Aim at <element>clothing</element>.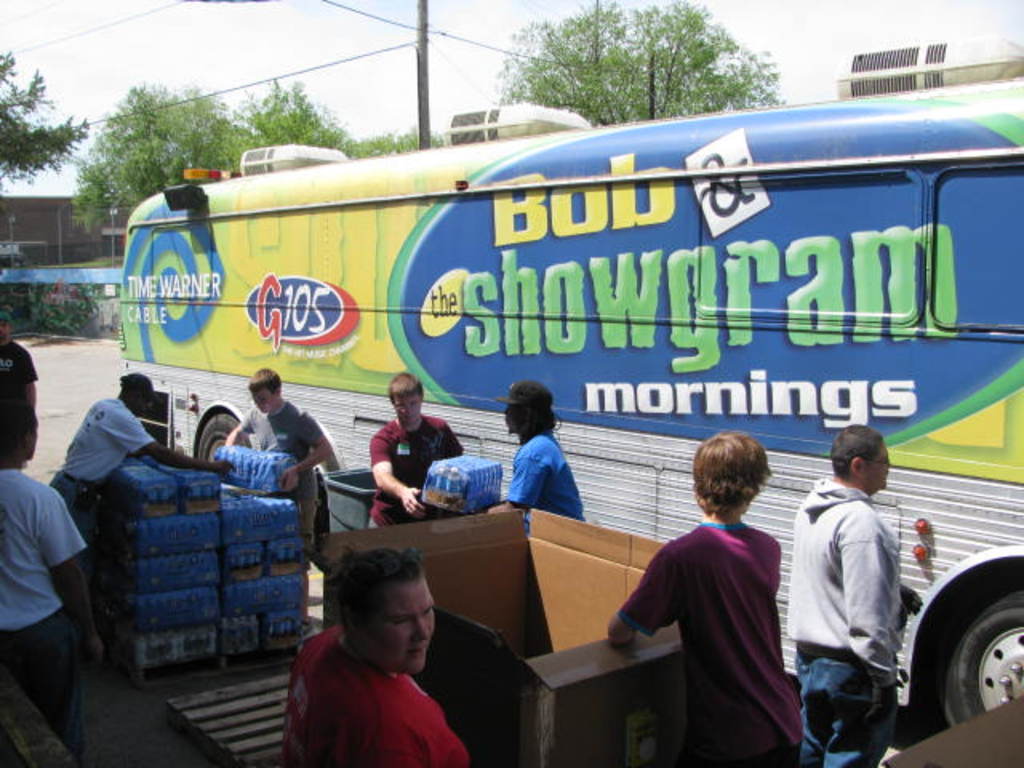
Aimed at region(282, 614, 482, 766).
